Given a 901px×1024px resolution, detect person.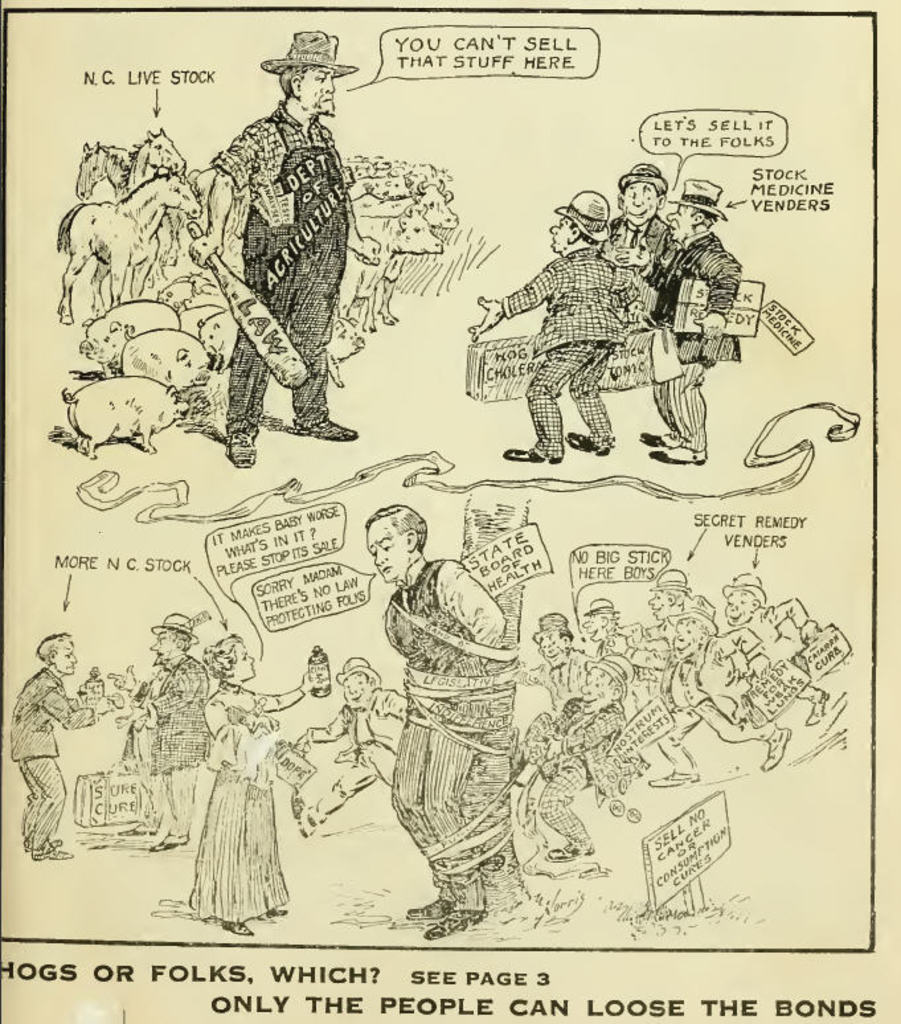
[x1=200, y1=624, x2=316, y2=943].
